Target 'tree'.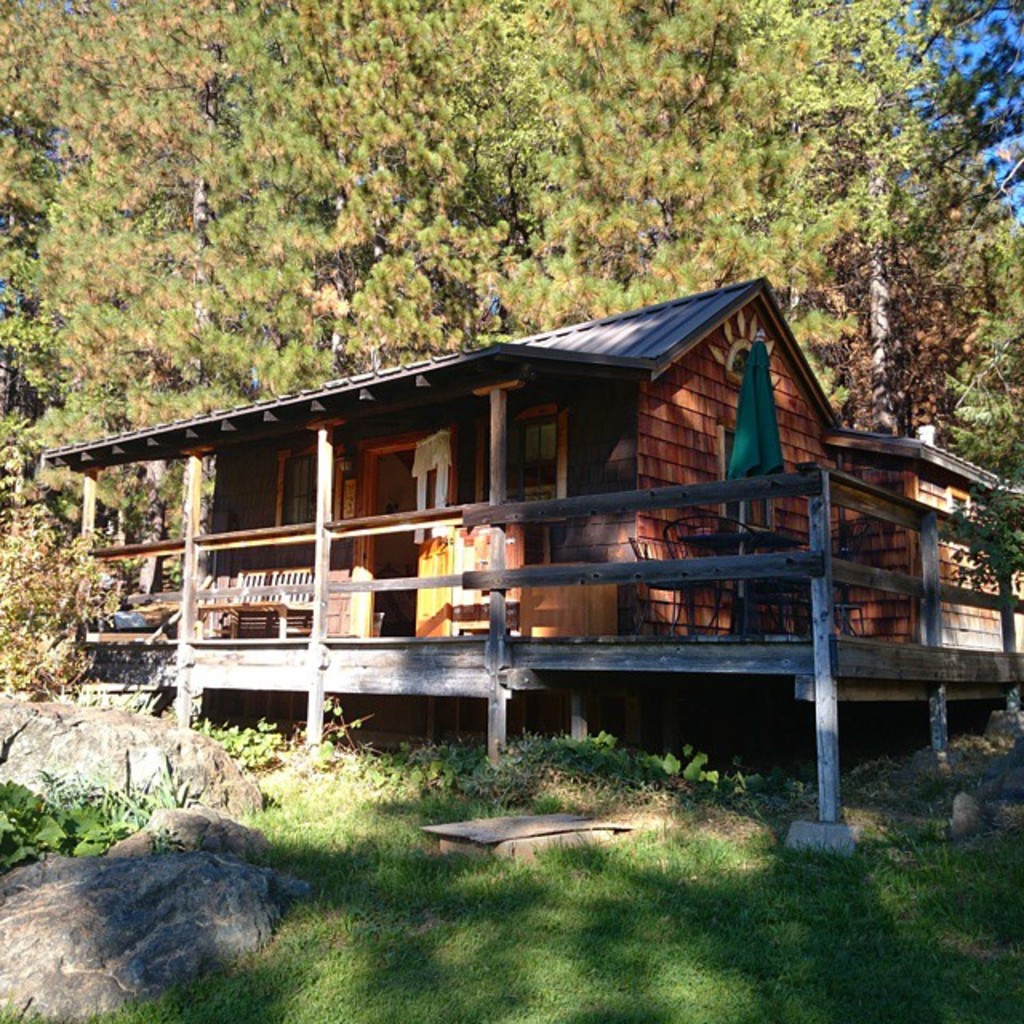
Target region: l=0, t=0, r=1022, b=757.
